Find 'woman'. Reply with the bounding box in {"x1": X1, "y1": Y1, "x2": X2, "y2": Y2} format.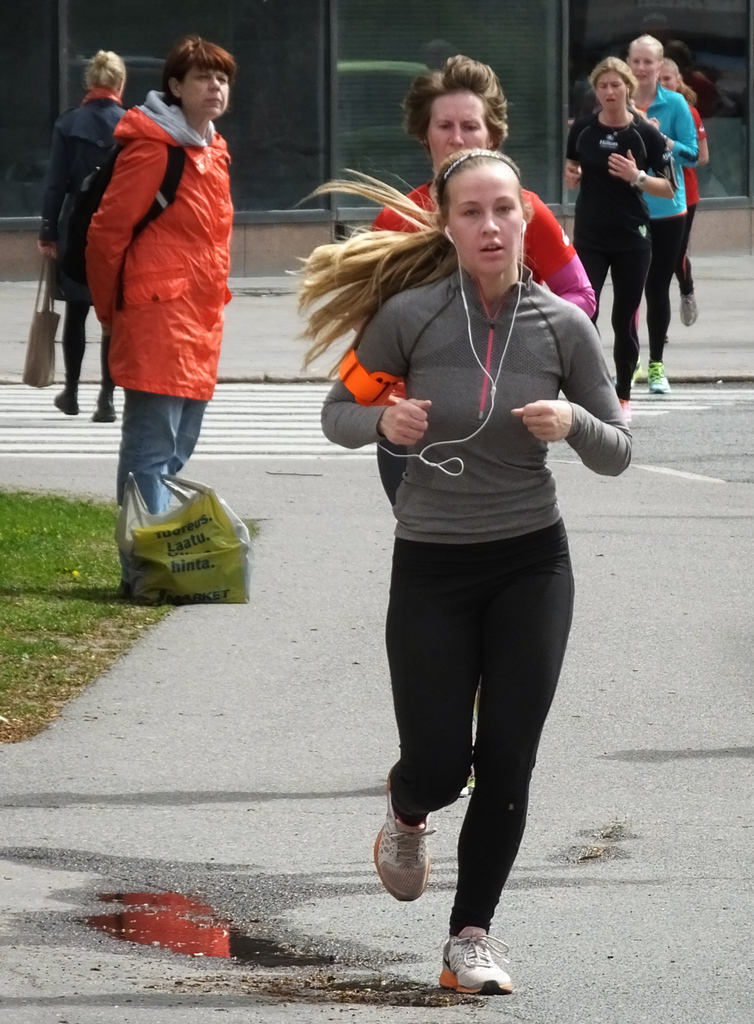
{"x1": 281, "y1": 147, "x2": 634, "y2": 995}.
